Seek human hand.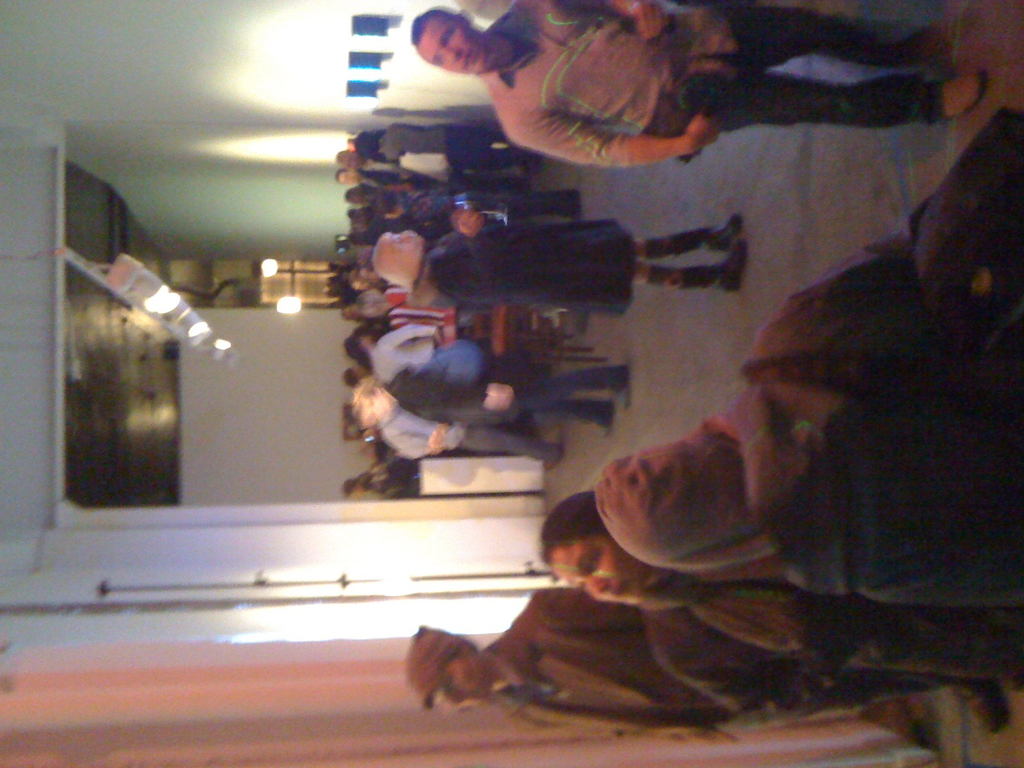
499/112/723/175.
